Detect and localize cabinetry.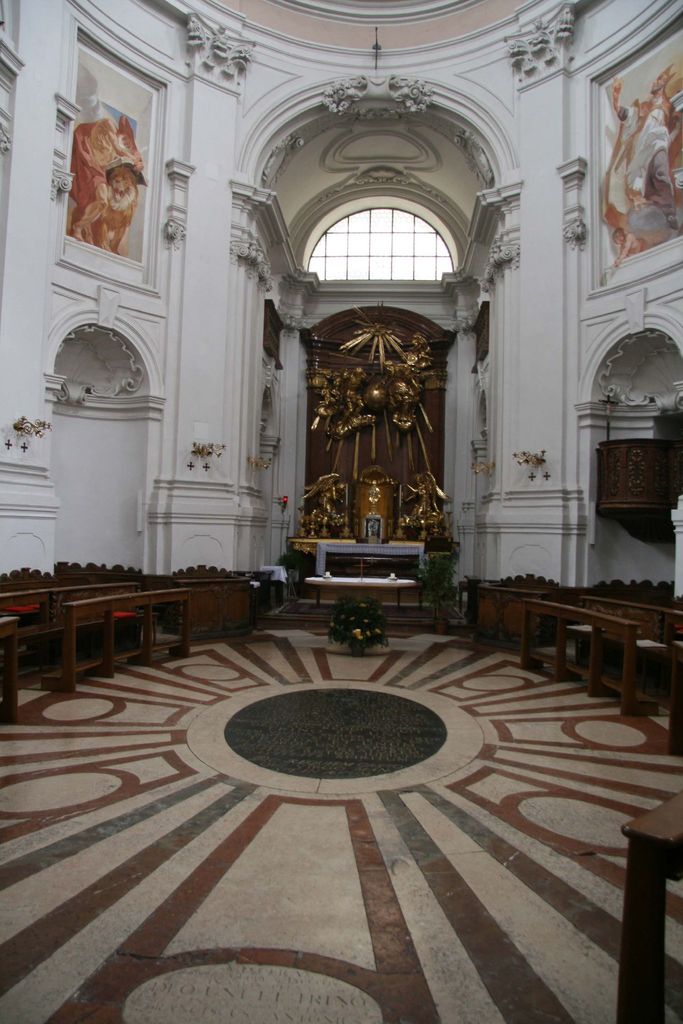
Localized at box(181, 577, 258, 640).
